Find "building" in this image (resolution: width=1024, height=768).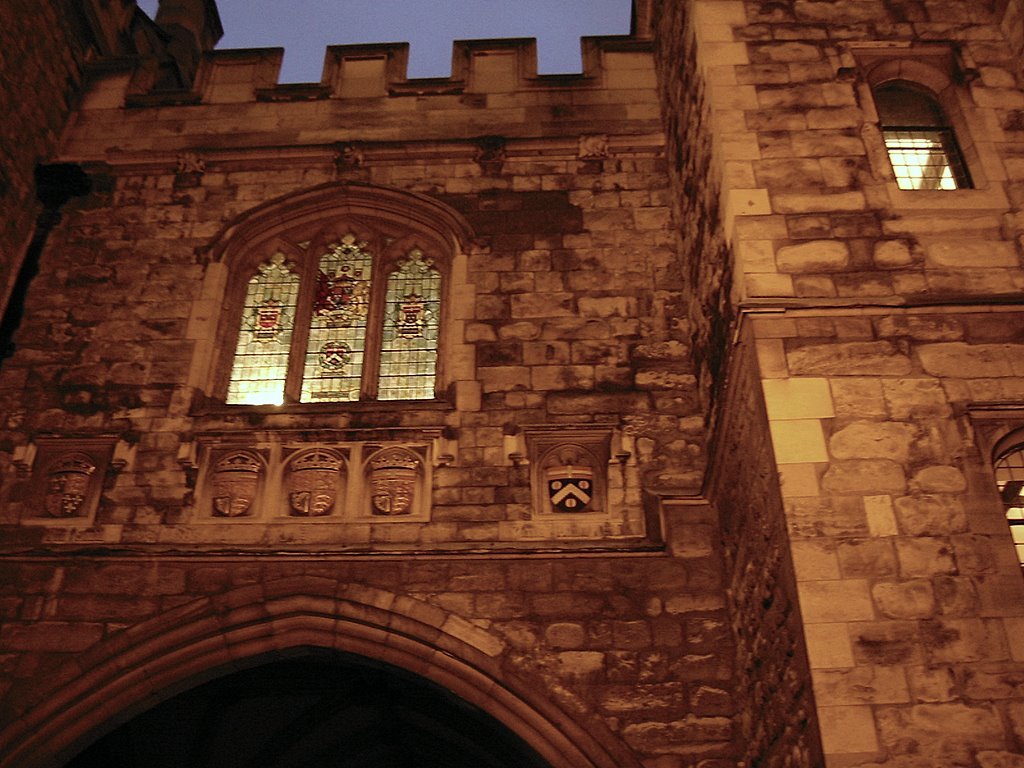
{"x1": 0, "y1": 0, "x2": 1023, "y2": 767}.
